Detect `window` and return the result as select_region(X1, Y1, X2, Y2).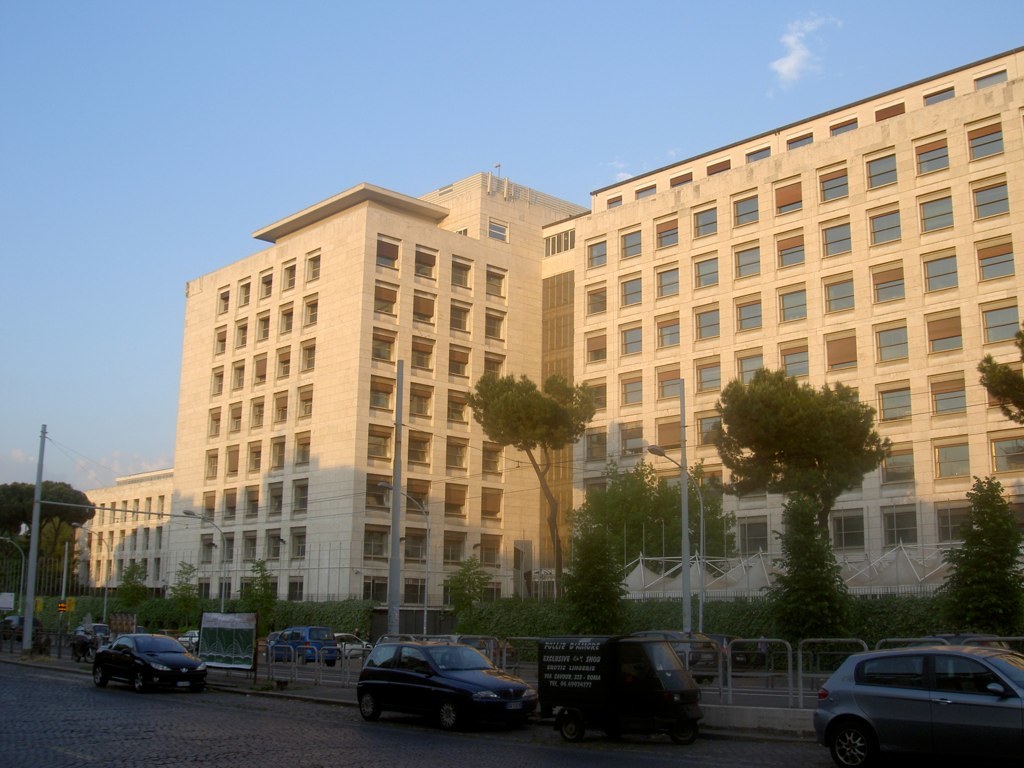
select_region(255, 309, 271, 340).
